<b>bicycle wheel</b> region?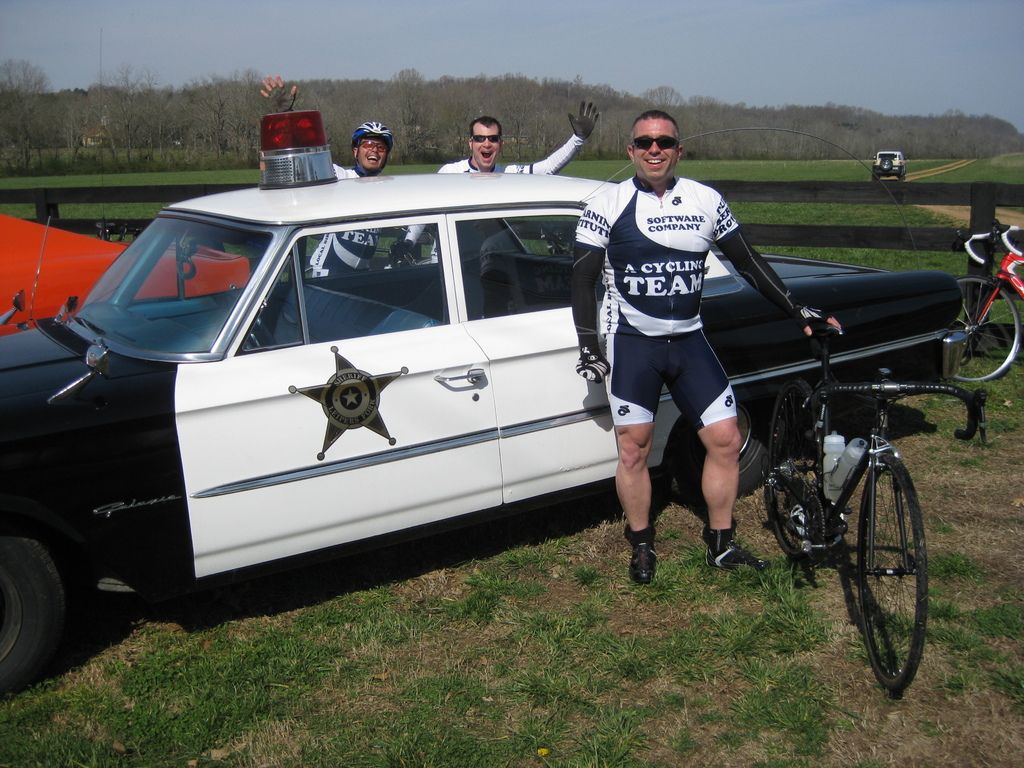
<box>954,273,1021,385</box>
